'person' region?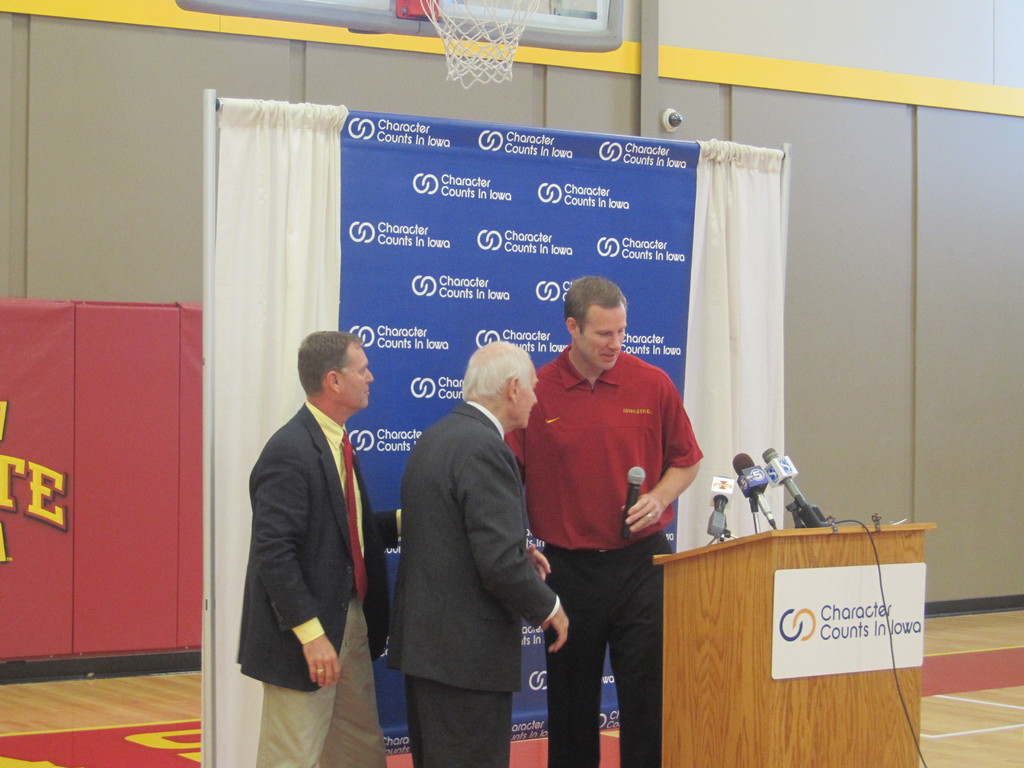
<bbox>232, 304, 378, 762</bbox>
